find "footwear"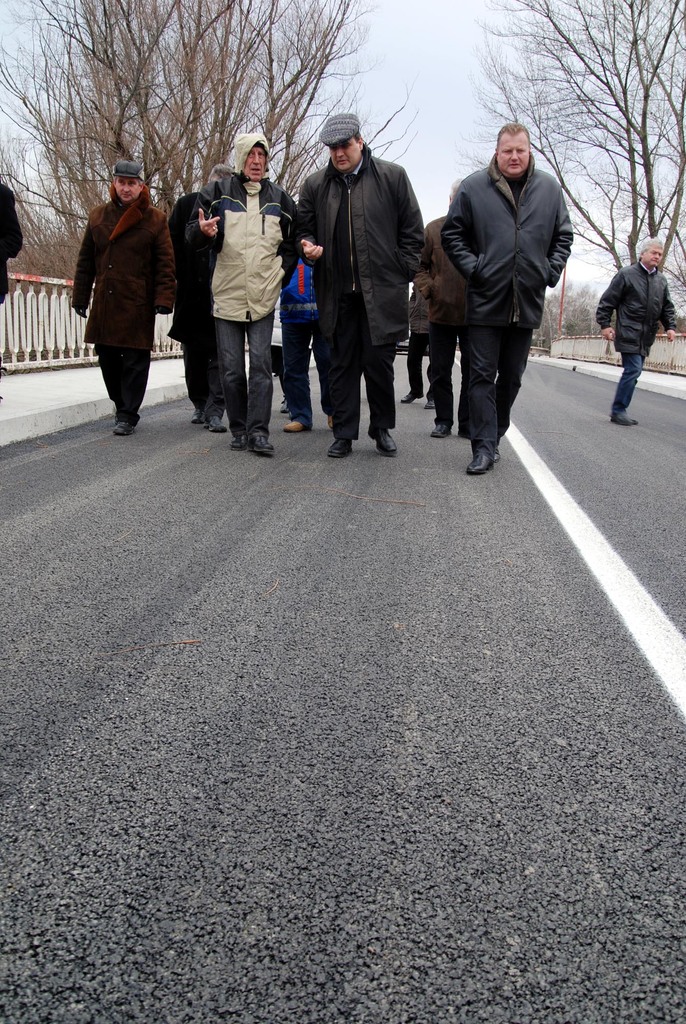
detection(280, 396, 289, 413)
